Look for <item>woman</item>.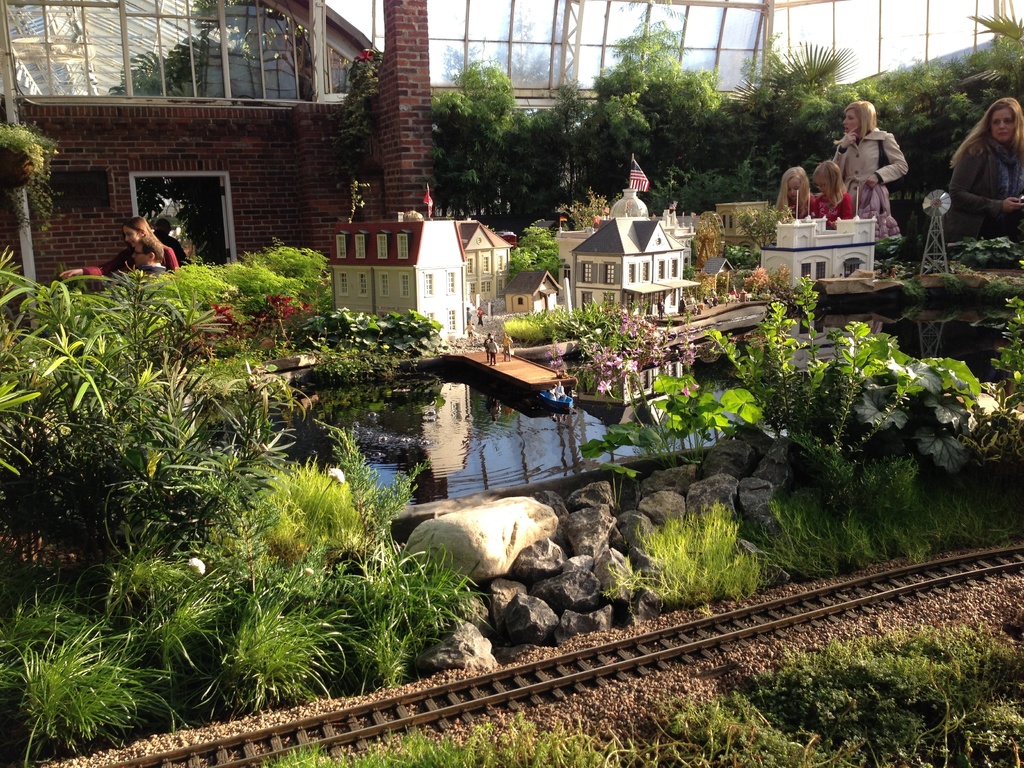
Found: (x1=60, y1=216, x2=182, y2=288).
